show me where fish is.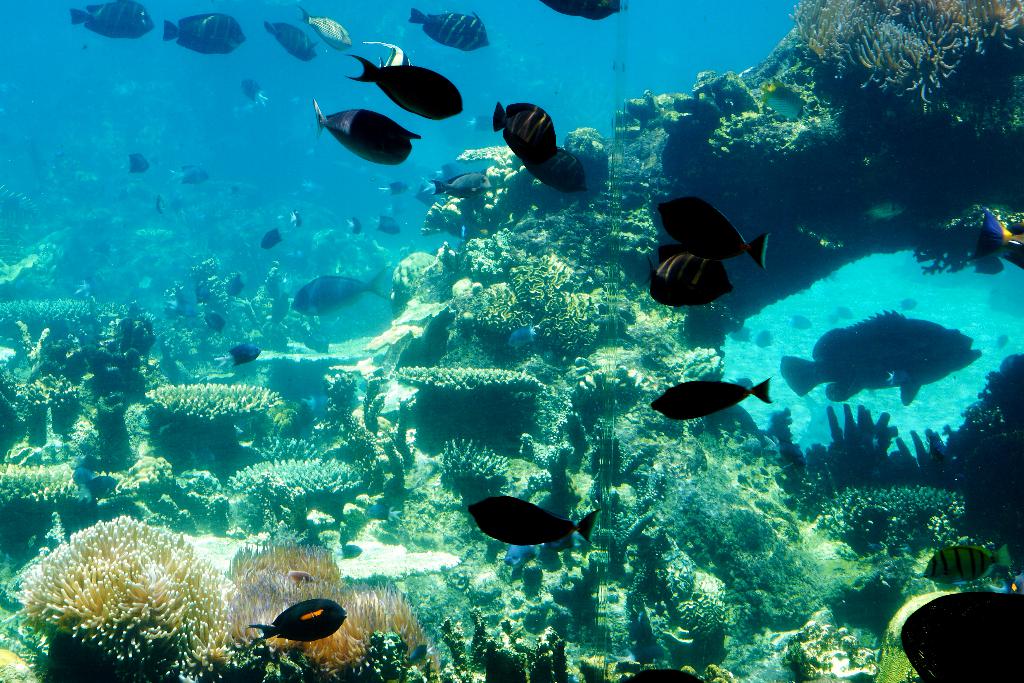
fish is at l=536, t=0, r=619, b=24.
